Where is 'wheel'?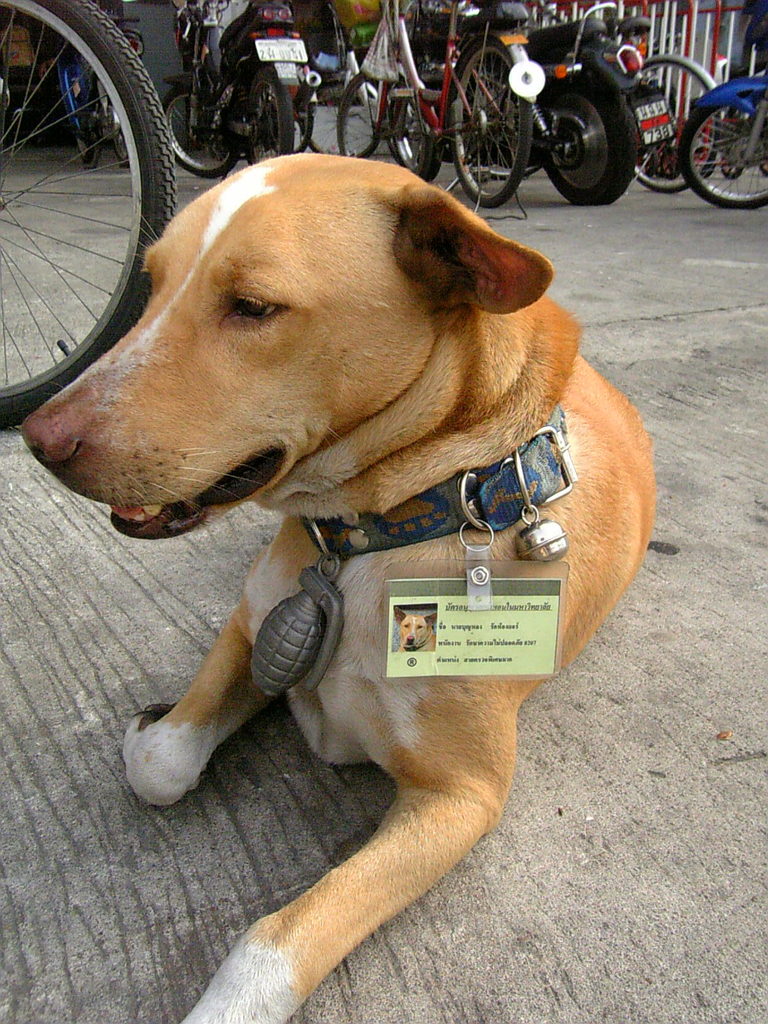
<region>240, 63, 296, 165</region>.
